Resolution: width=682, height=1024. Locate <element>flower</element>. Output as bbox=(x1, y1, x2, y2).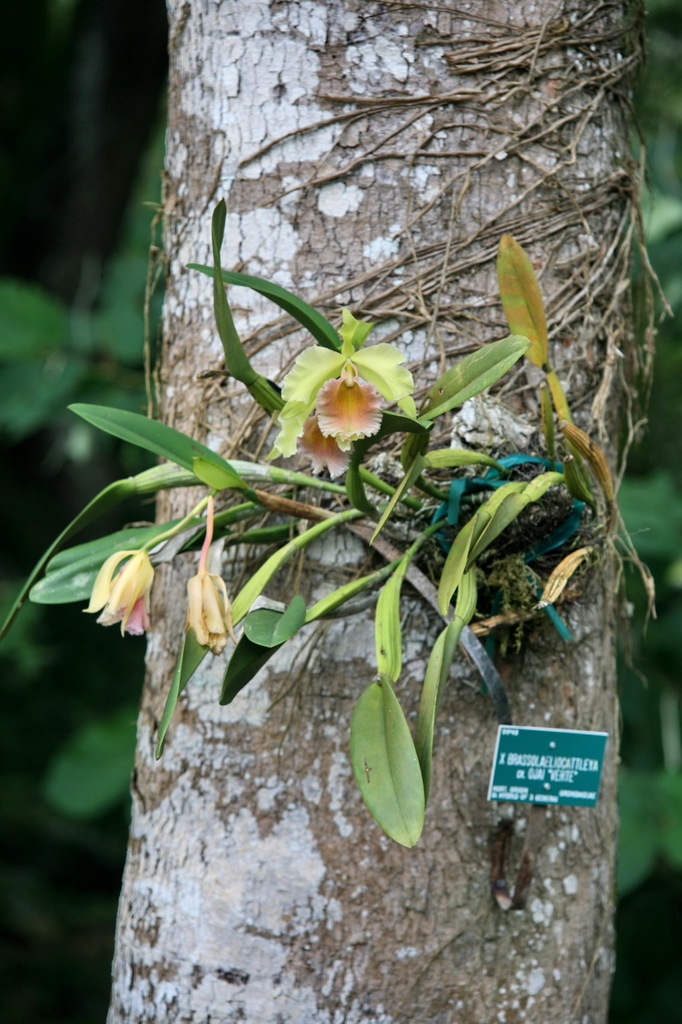
bbox=(183, 566, 245, 656).
